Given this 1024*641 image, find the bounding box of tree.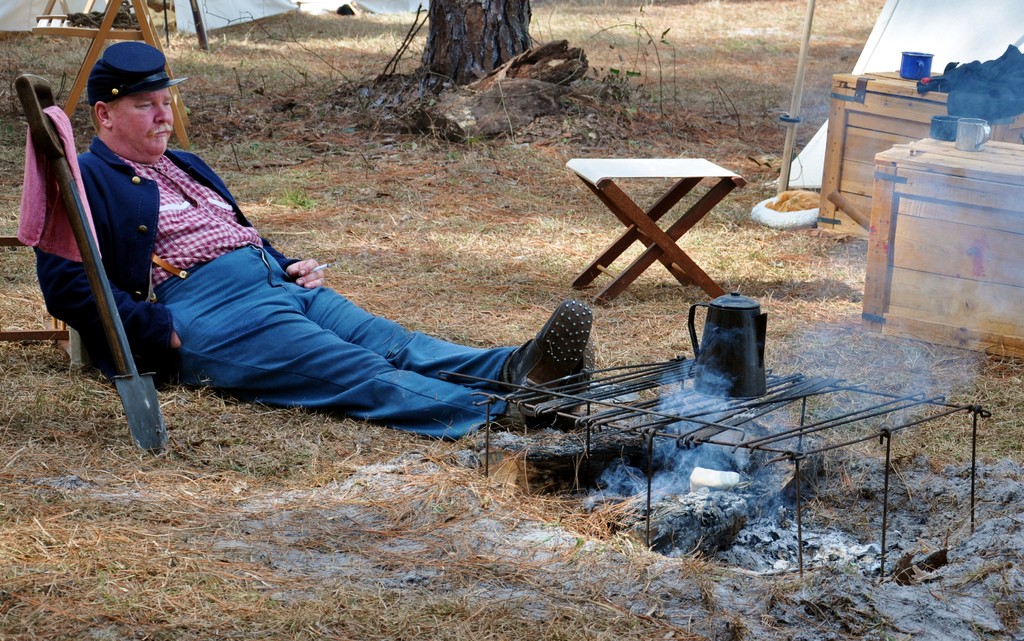
423/0/532/94.
